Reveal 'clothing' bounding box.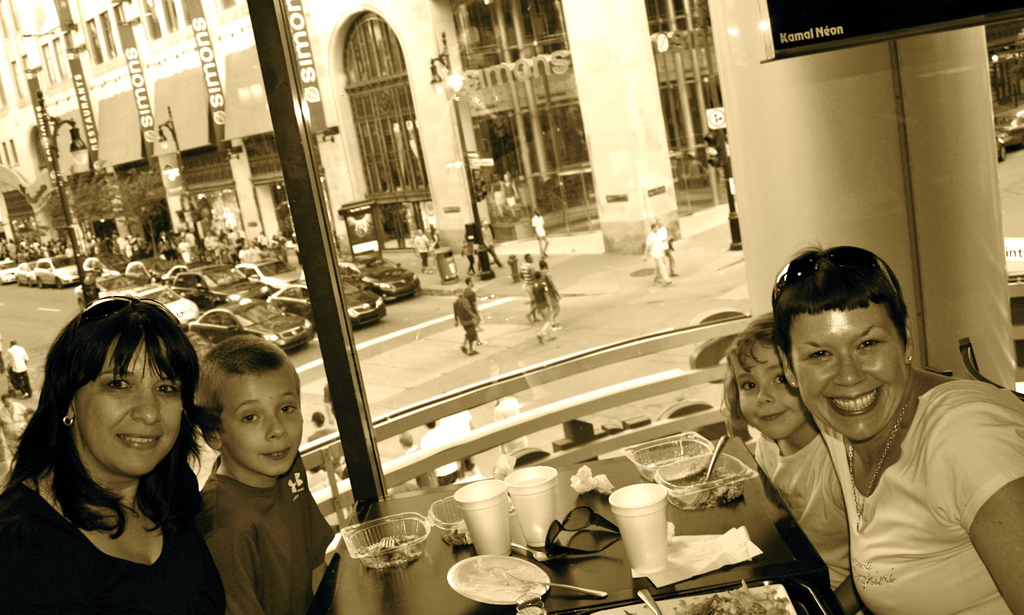
Revealed: crop(645, 228, 671, 281).
